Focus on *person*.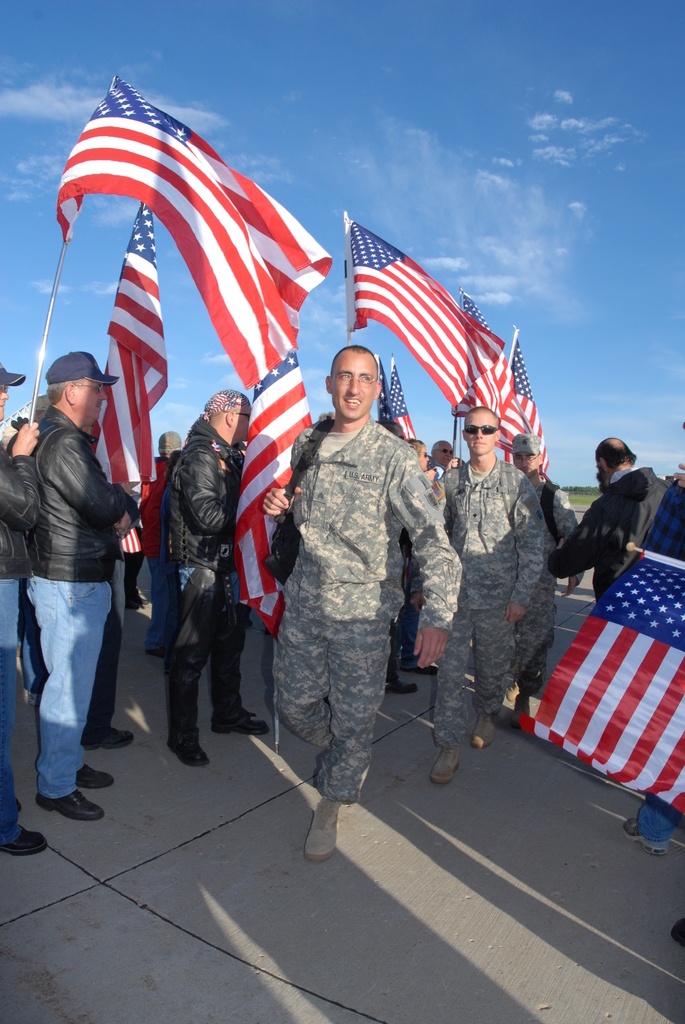
Focused at (x1=138, y1=431, x2=182, y2=658).
